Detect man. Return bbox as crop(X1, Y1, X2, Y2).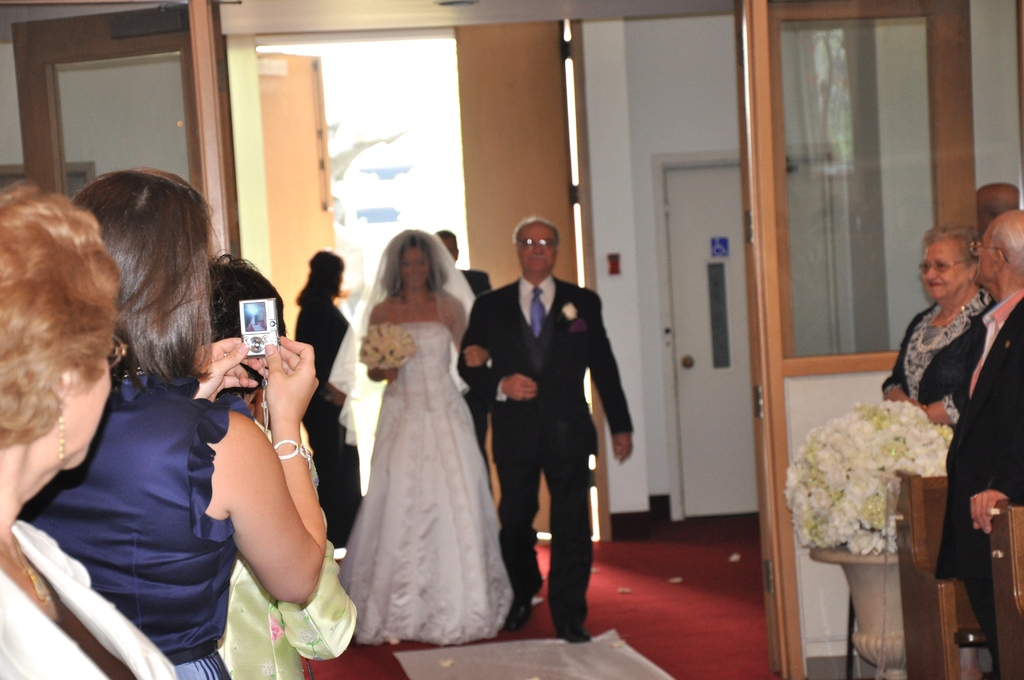
crop(932, 208, 1023, 679).
